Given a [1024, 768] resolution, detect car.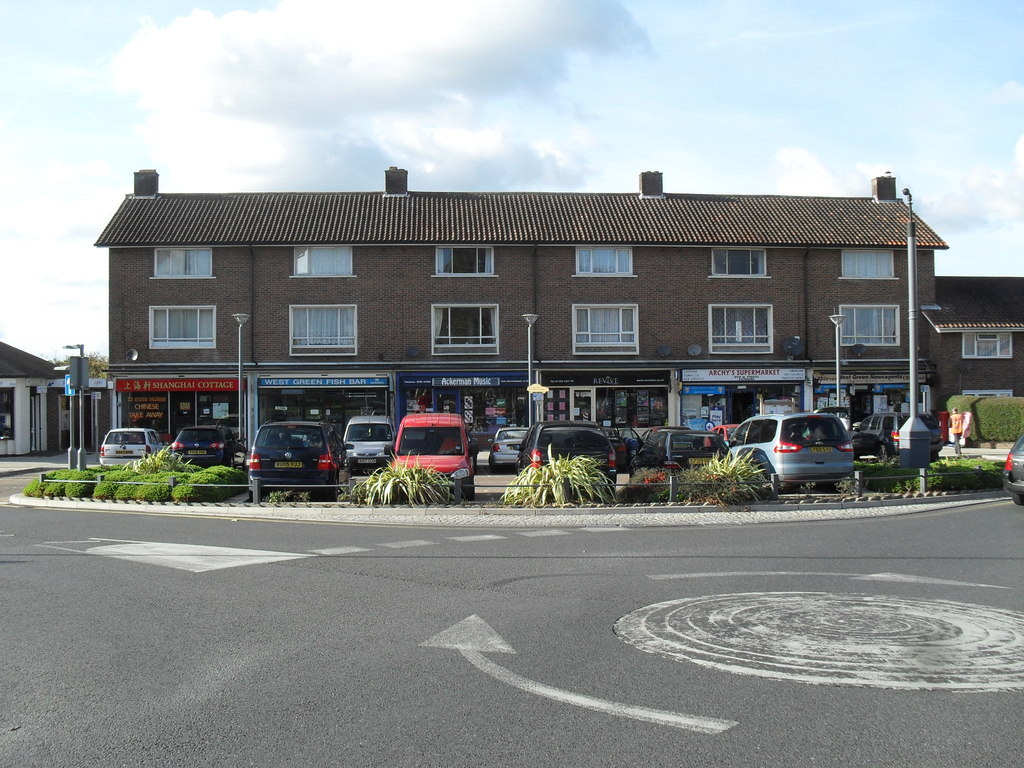
box(1003, 429, 1023, 502).
